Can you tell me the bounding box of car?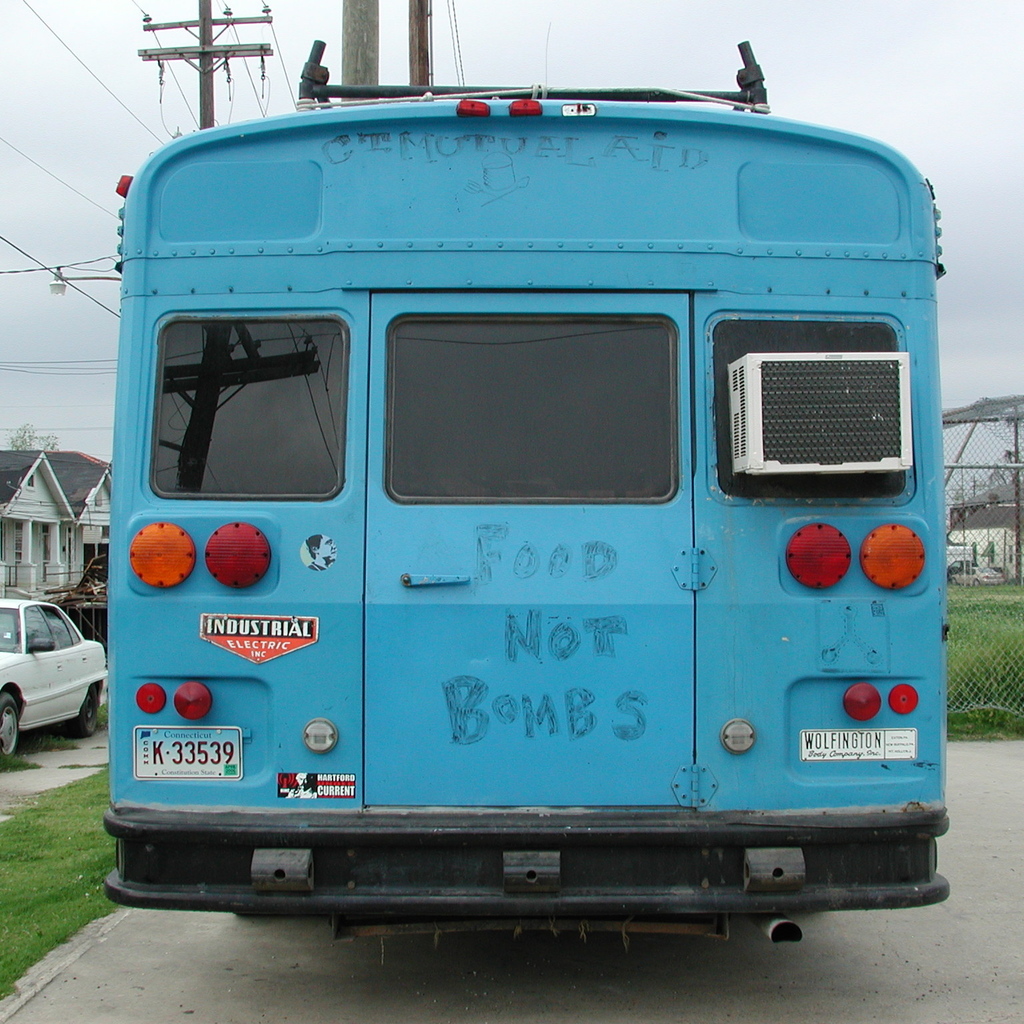
<box>0,606,111,767</box>.
